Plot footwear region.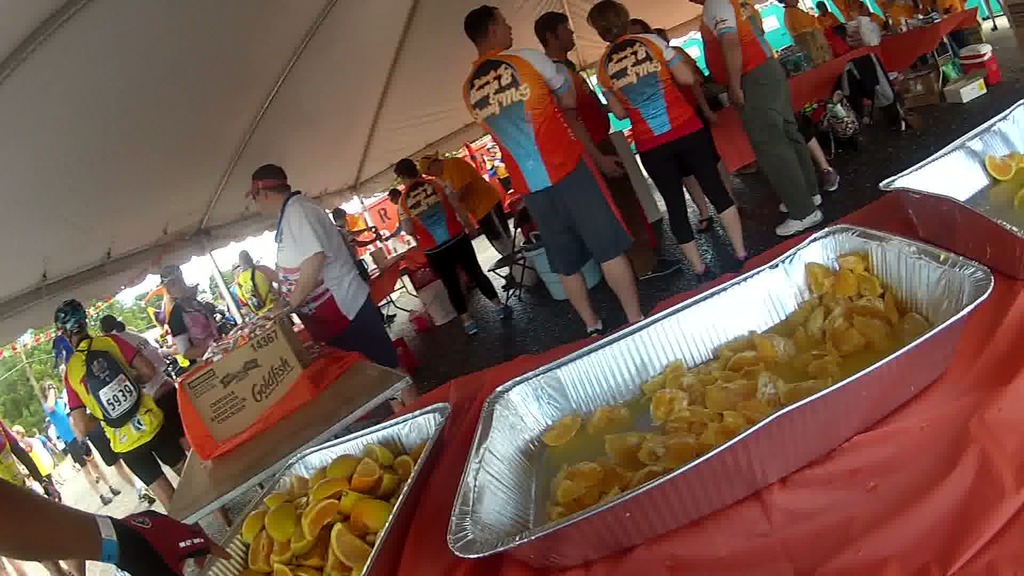
Plotted at {"x1": 777, "y1": 215, "x2": 824, "y2": 237}.
